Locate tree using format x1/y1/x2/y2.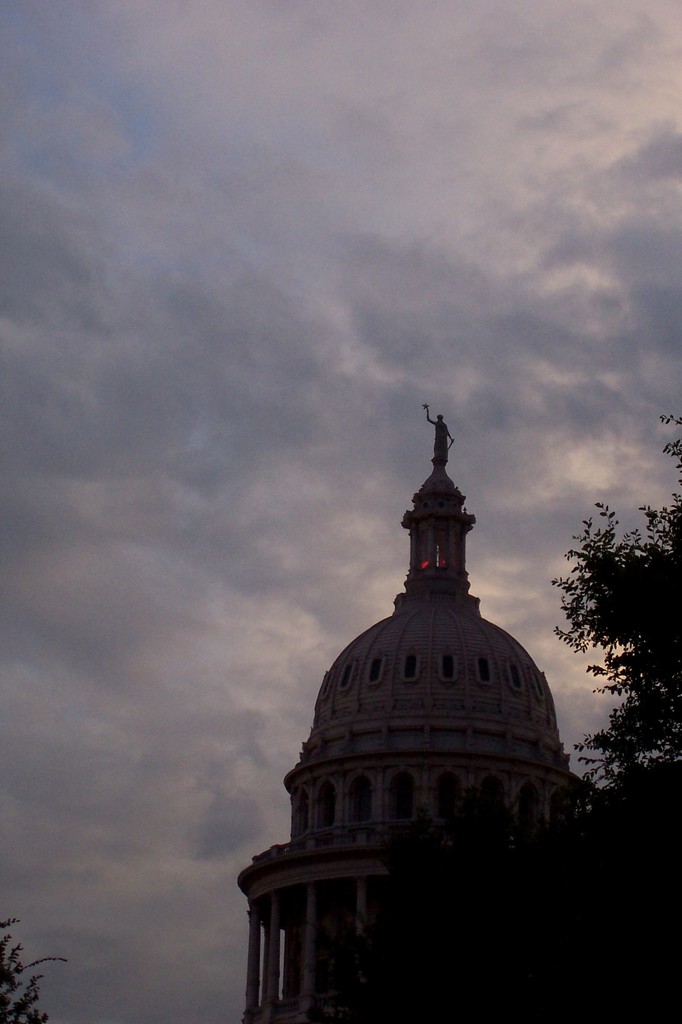
1/917/68/1023.
